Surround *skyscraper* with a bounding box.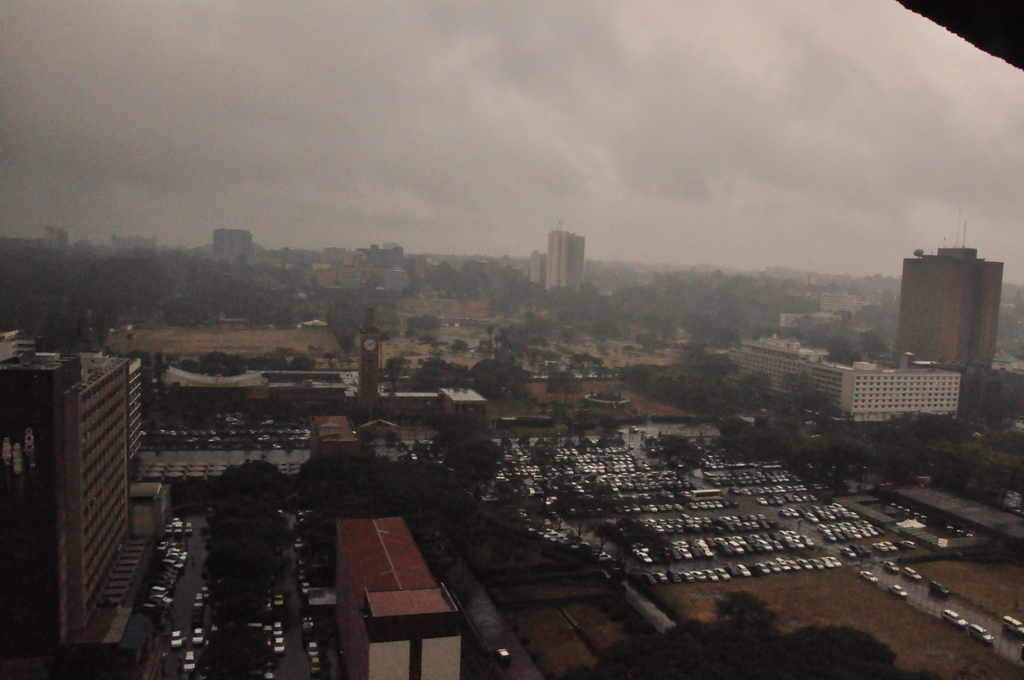
209,229,257,259.
